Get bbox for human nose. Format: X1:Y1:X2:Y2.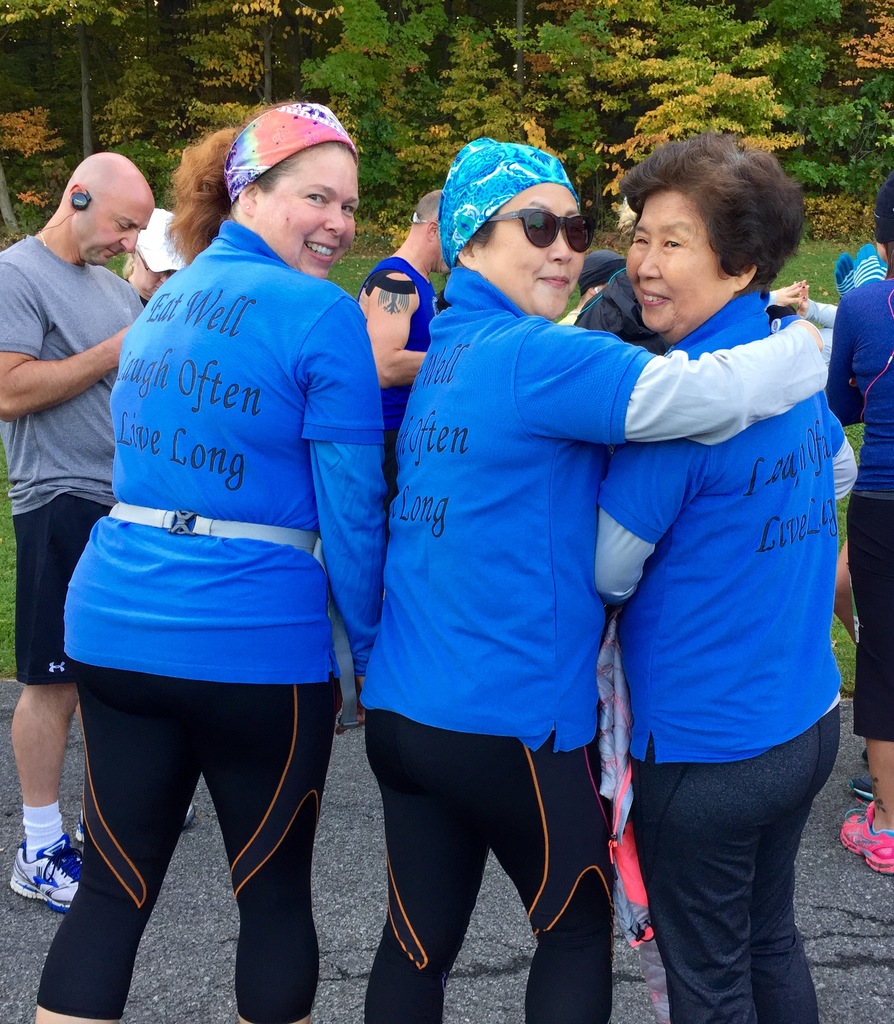
545:227:575:266.
